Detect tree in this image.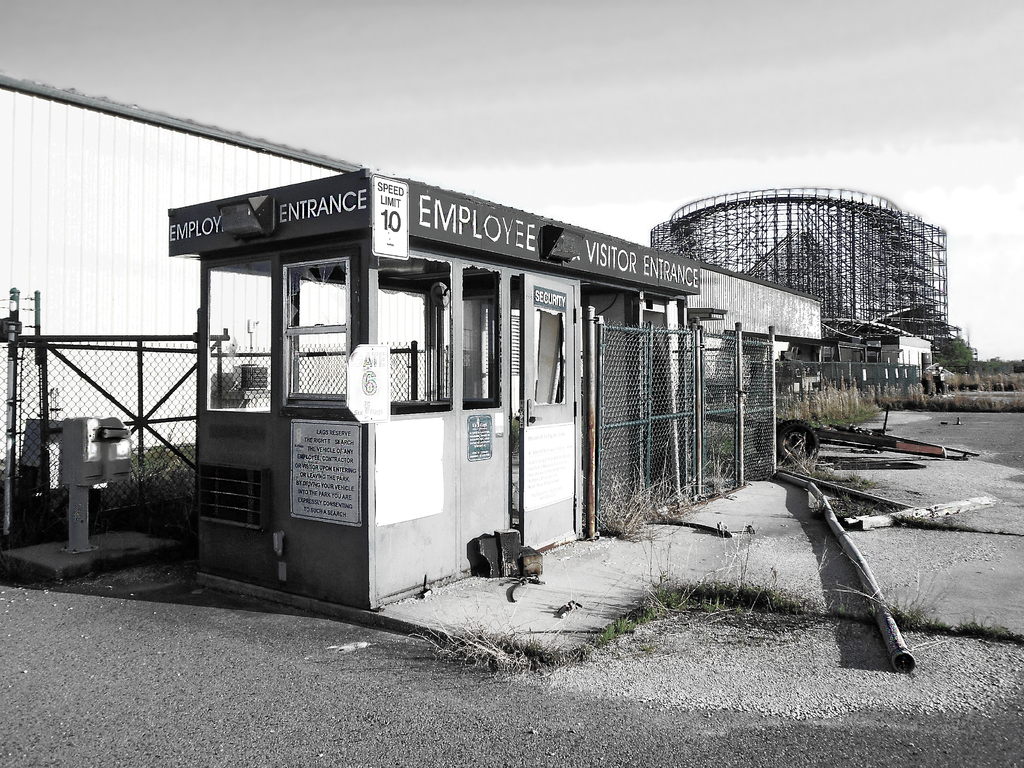
Detection: box=[939, 339, 976, 377].
